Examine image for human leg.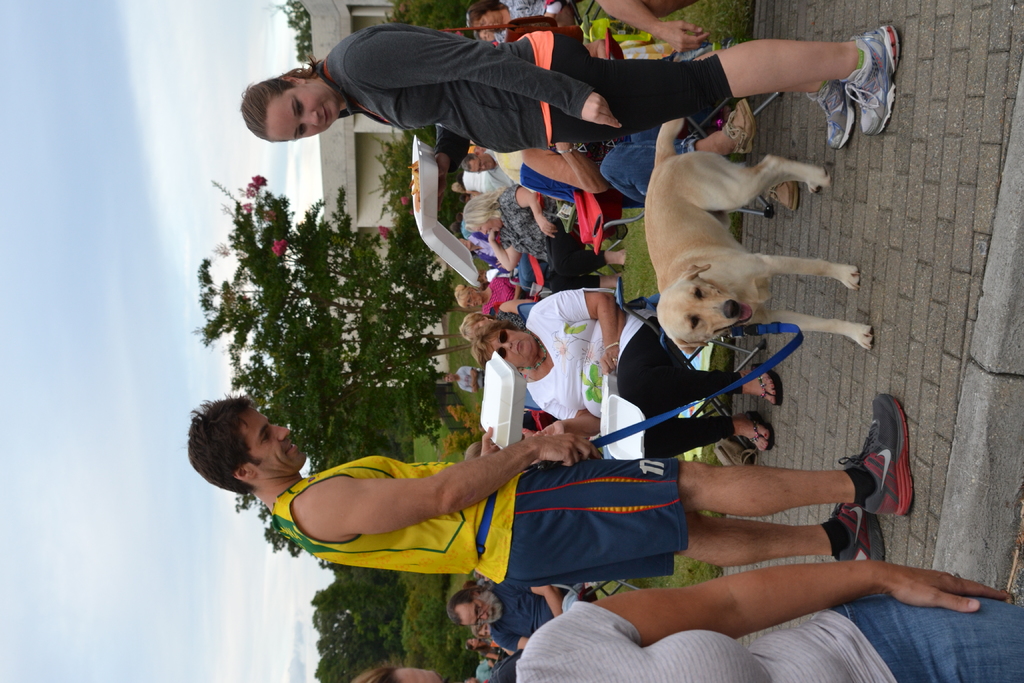
Examination result: bbox(497, 394, 920, 562).
